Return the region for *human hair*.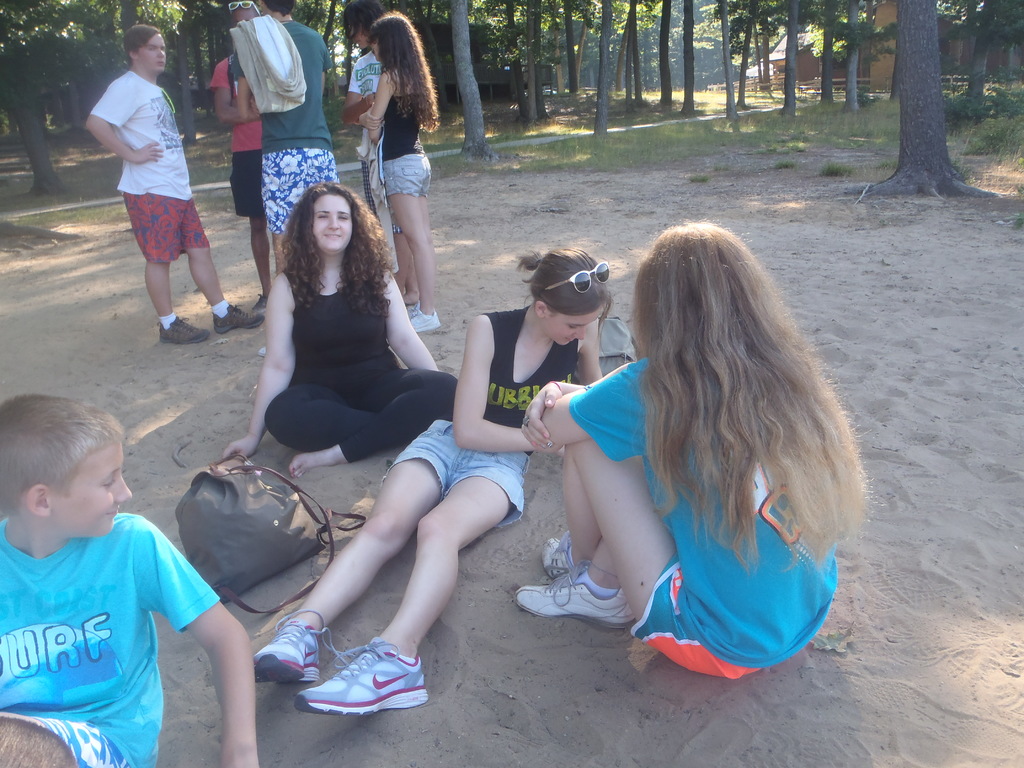
l=623, t=217, r=885, b=578.
